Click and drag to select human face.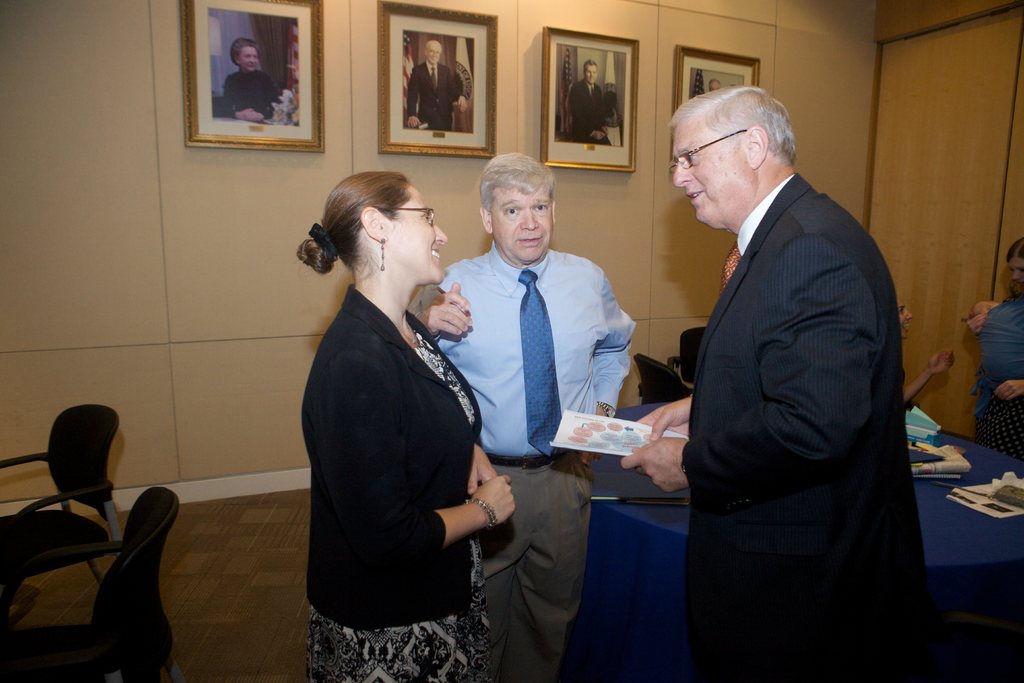
Selection: crop(386, 194, 445, 274).
